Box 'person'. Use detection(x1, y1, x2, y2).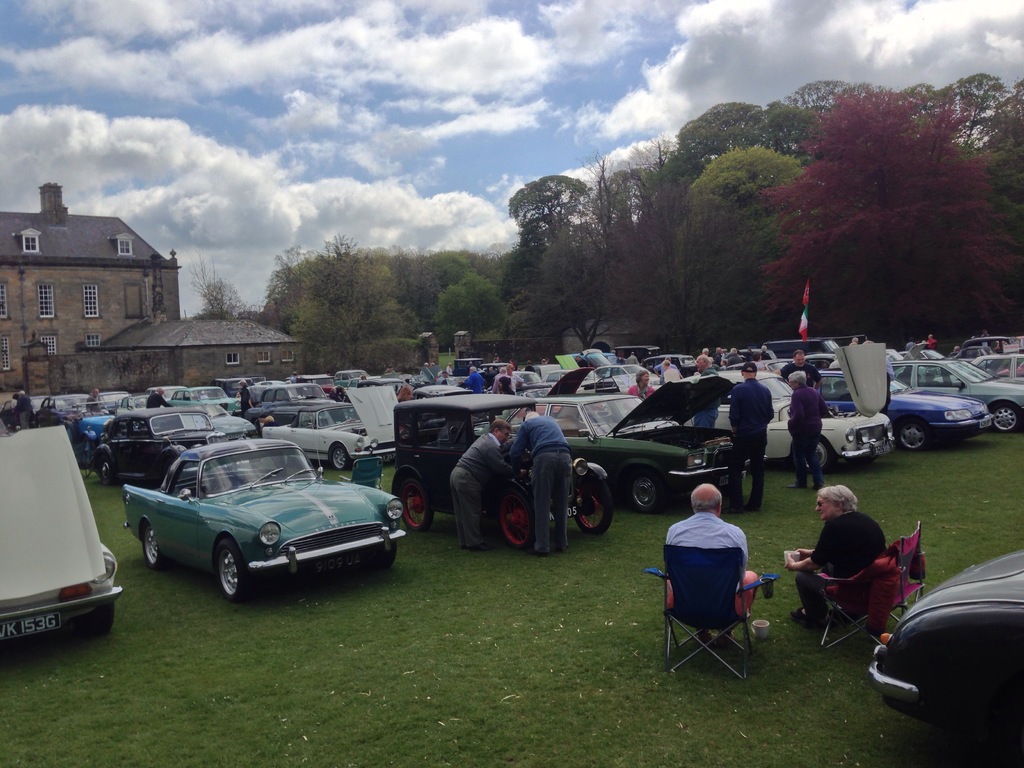
detection(785, 365, 825, 495).
